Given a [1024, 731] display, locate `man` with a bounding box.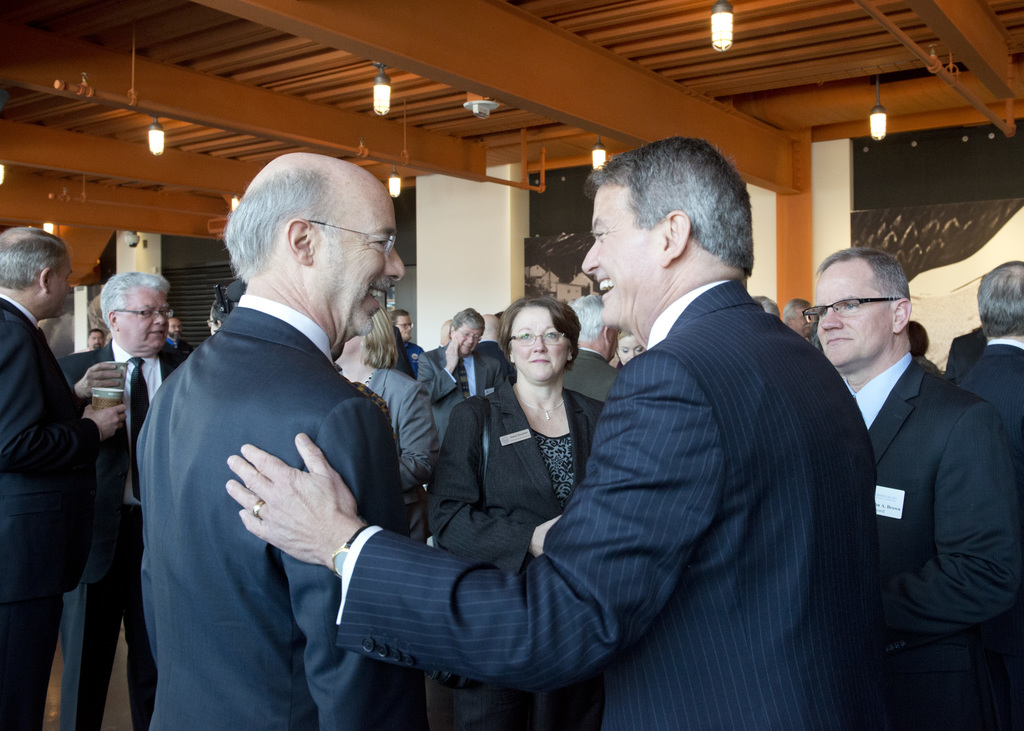
Located: 162,317,191,354.
